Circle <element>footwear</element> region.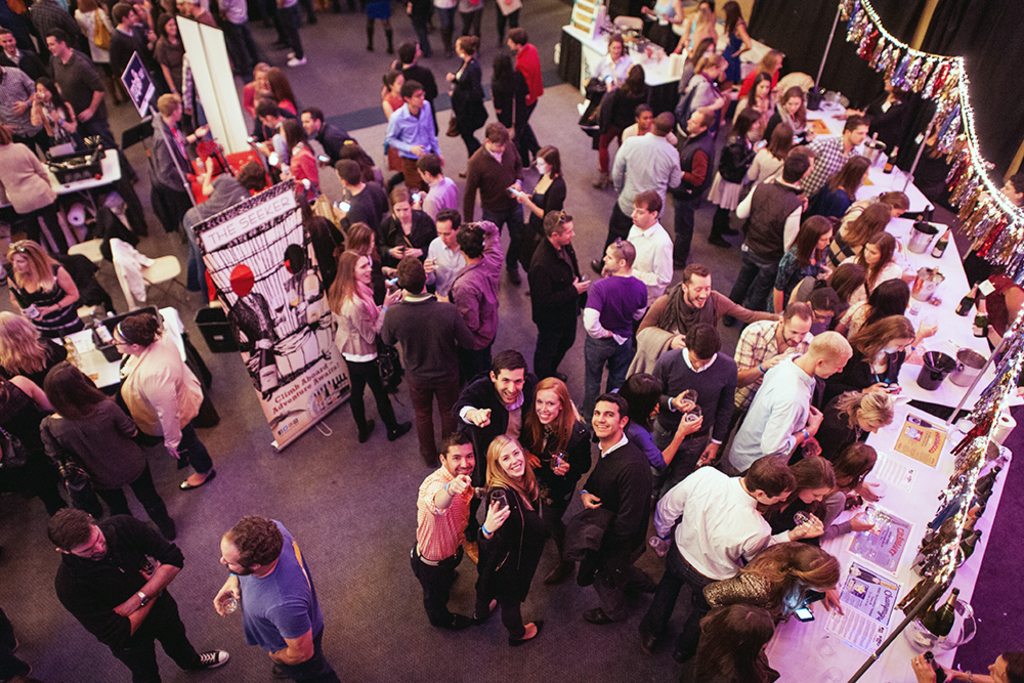
Region: left=198, top=652, right=227, bottom=667.
